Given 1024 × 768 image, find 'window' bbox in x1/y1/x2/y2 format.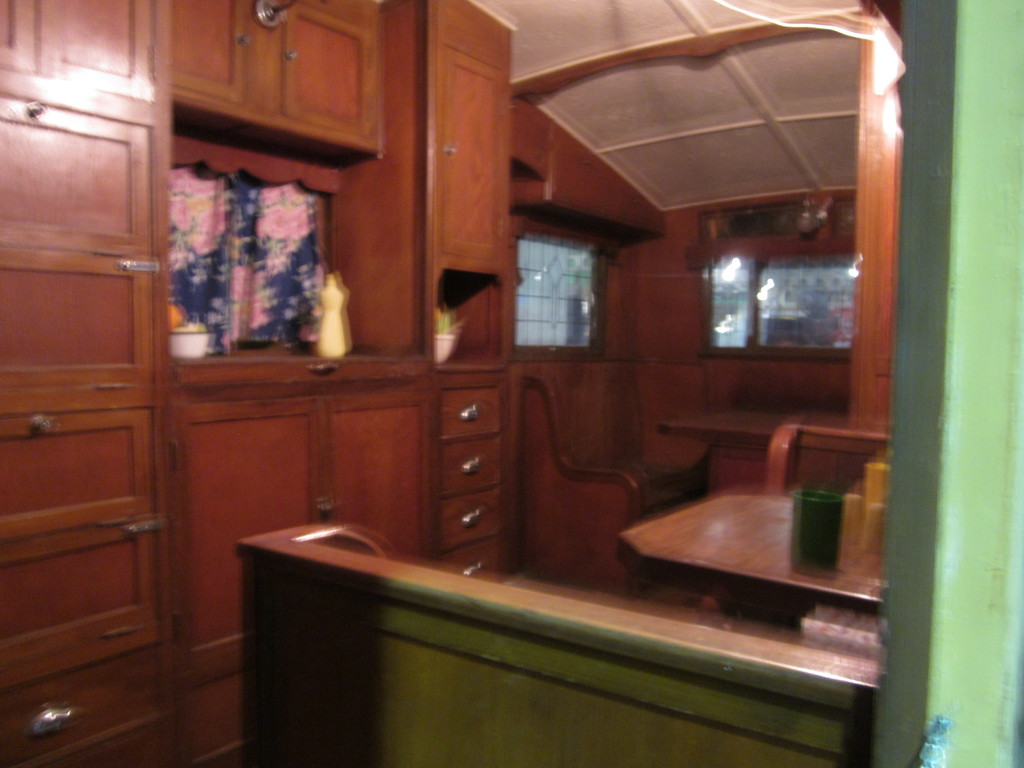
524/226/596/352.
